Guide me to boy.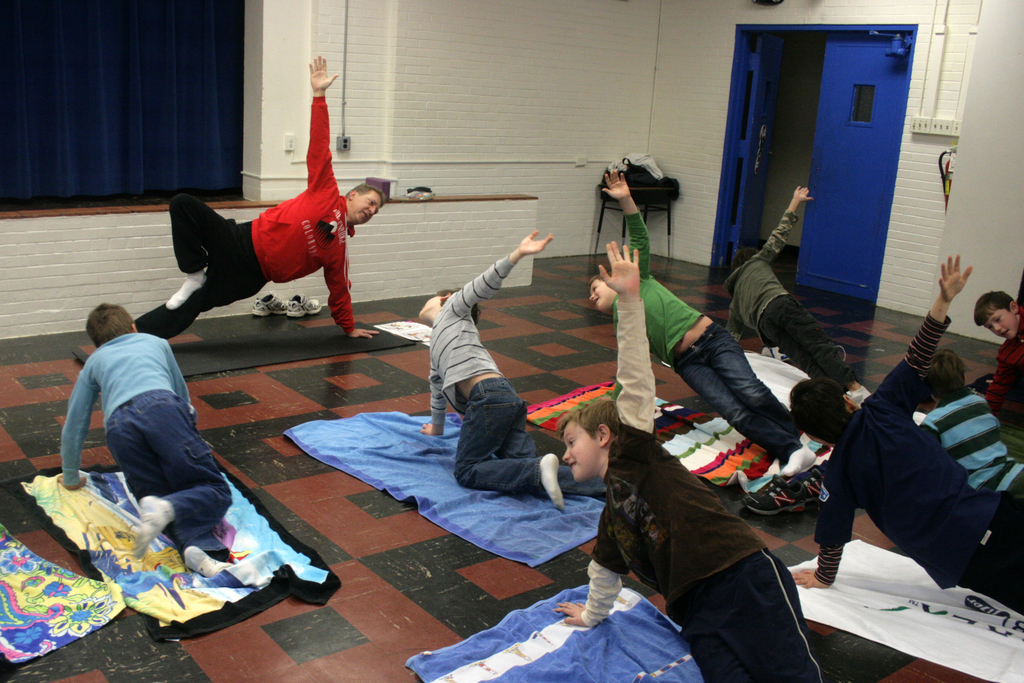
Guidance: {"left": 58, "top": 299, "right": 232, "bottom": 576}.
